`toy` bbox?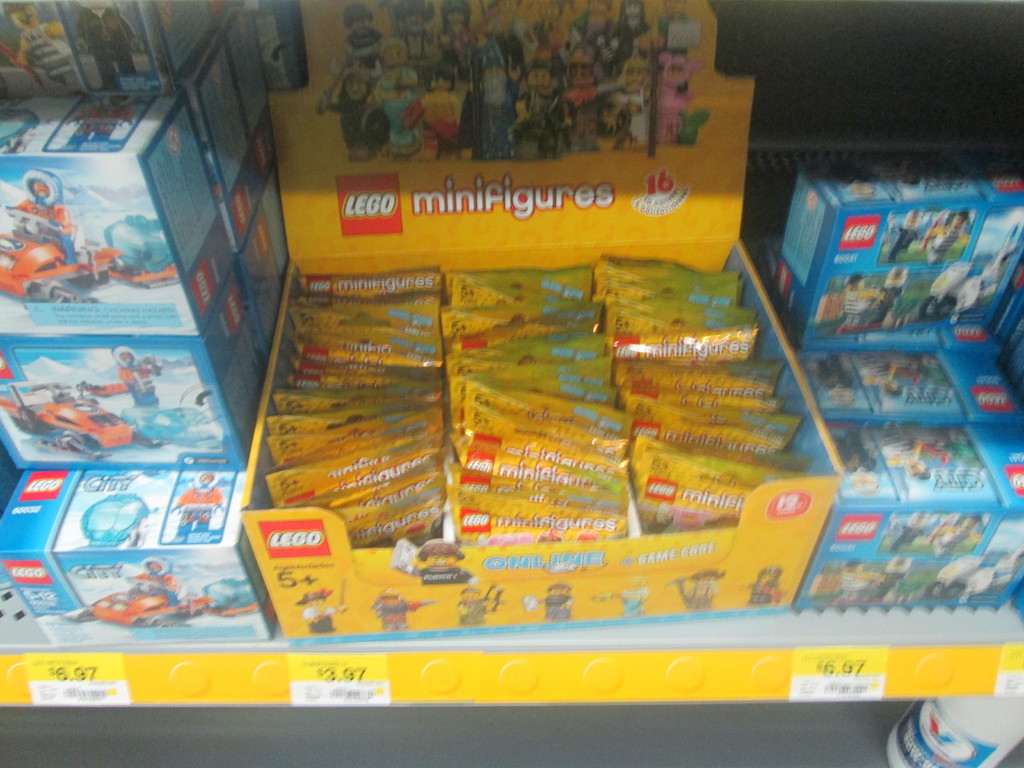
(left=882, top=205, right=924, bottom=264)
